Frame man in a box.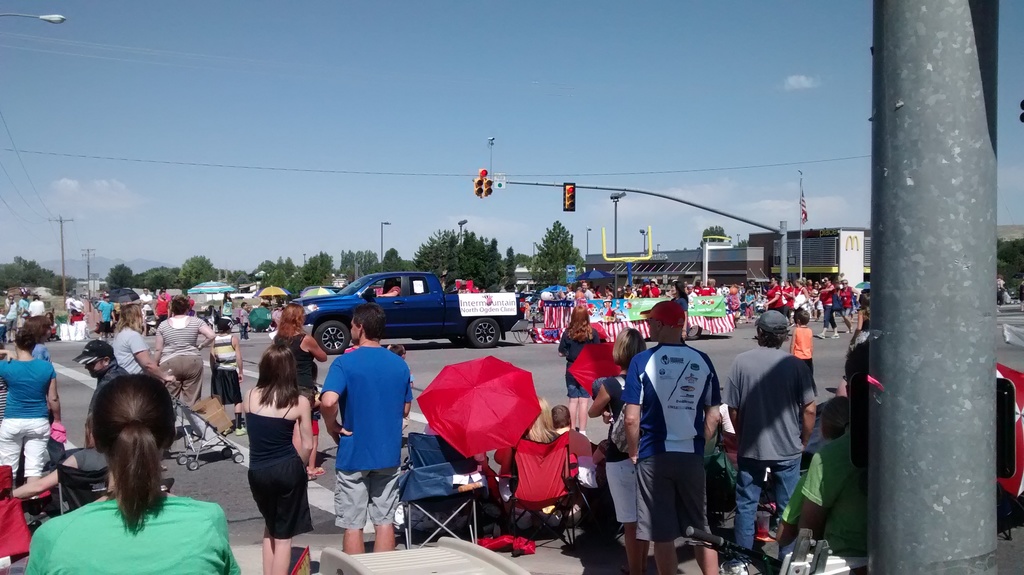
Rect(95, 295, 115, 344).
